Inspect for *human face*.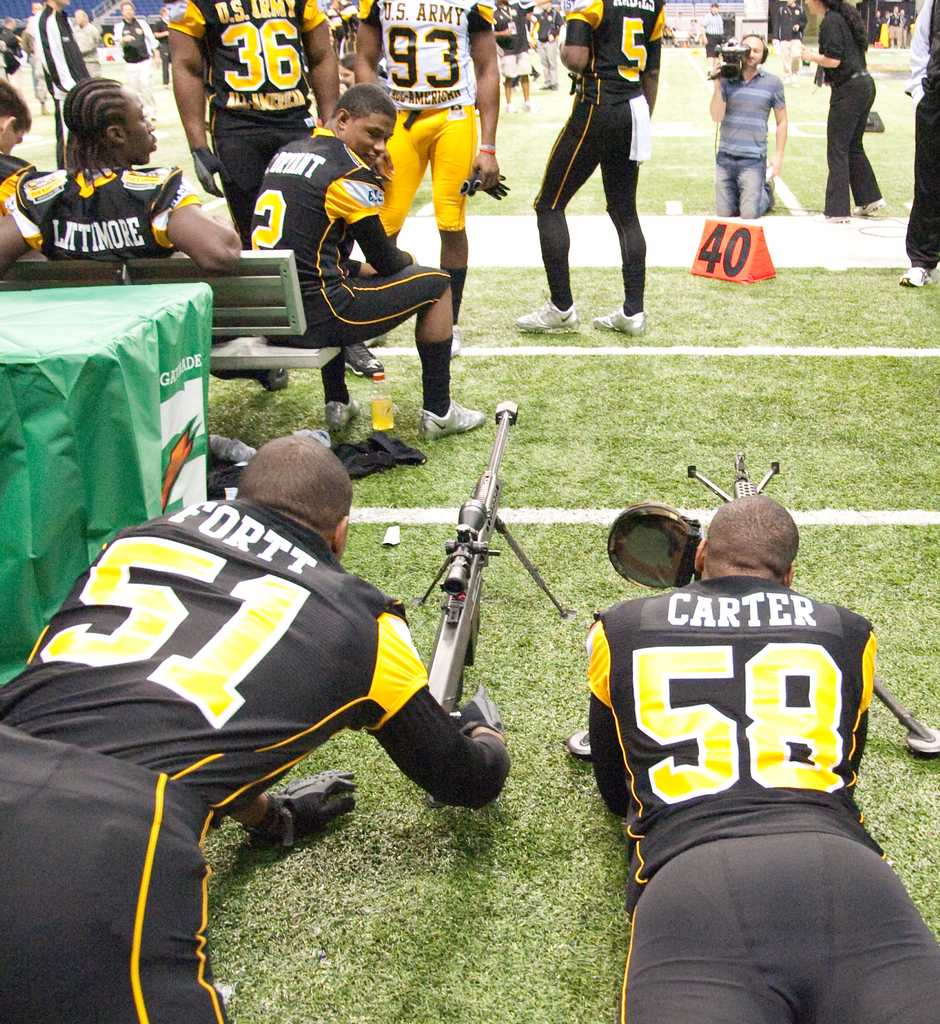
Inspection: [122, 85, 158, 159].
